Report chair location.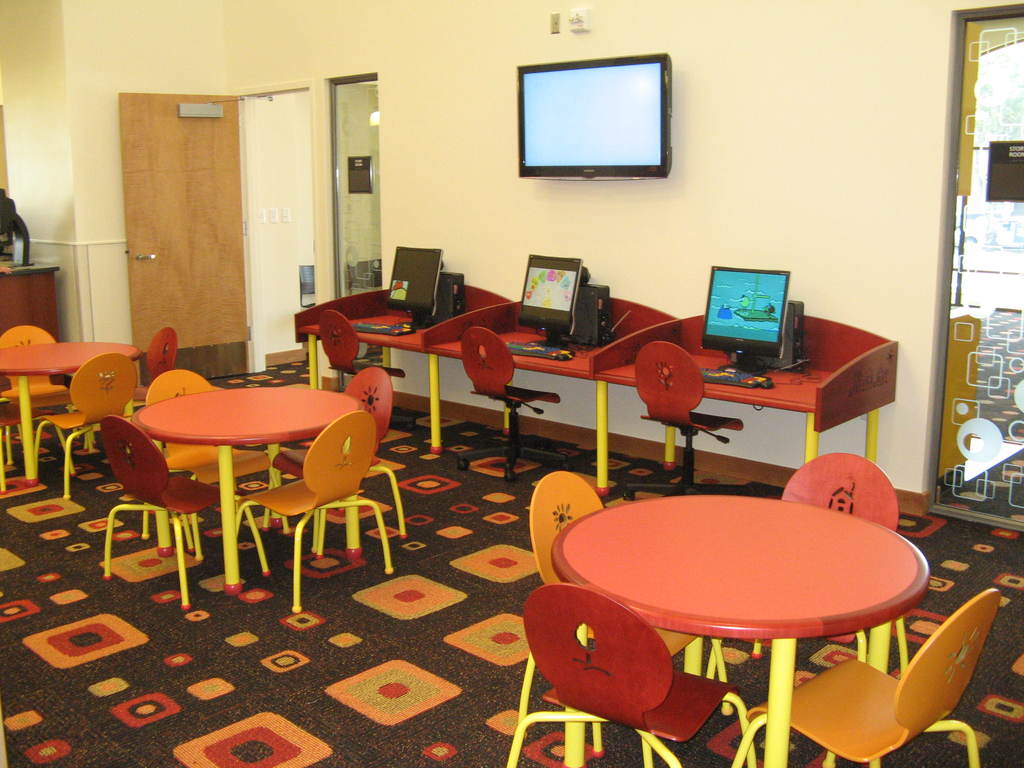
Report: rect(127, 328, 182, 412).
